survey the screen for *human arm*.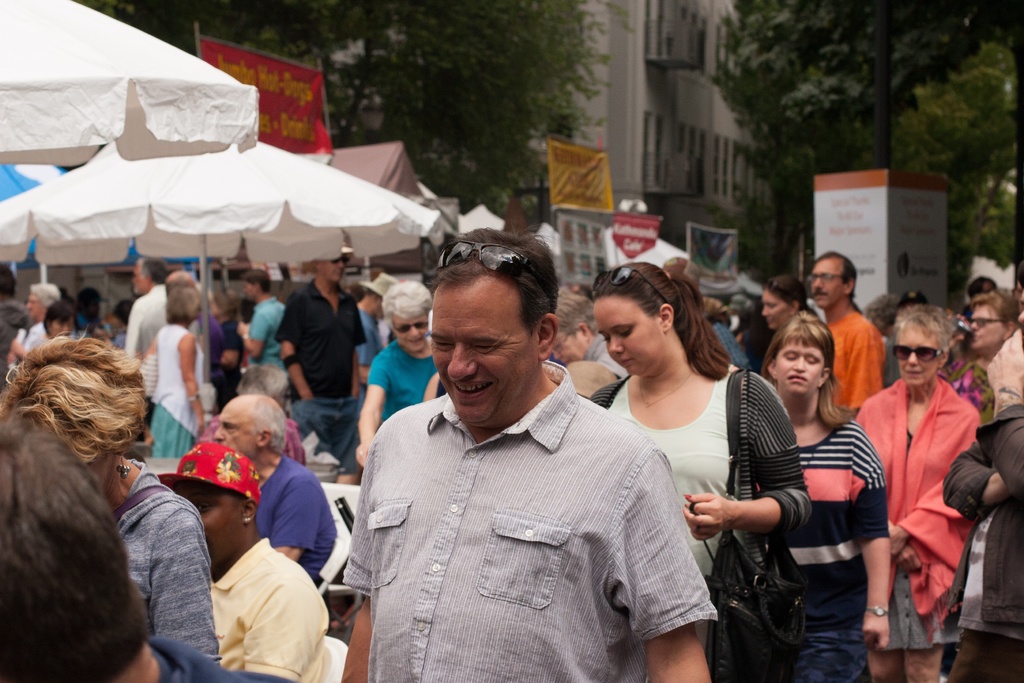
Survey found: bbox(278, 289, 311, 407).
